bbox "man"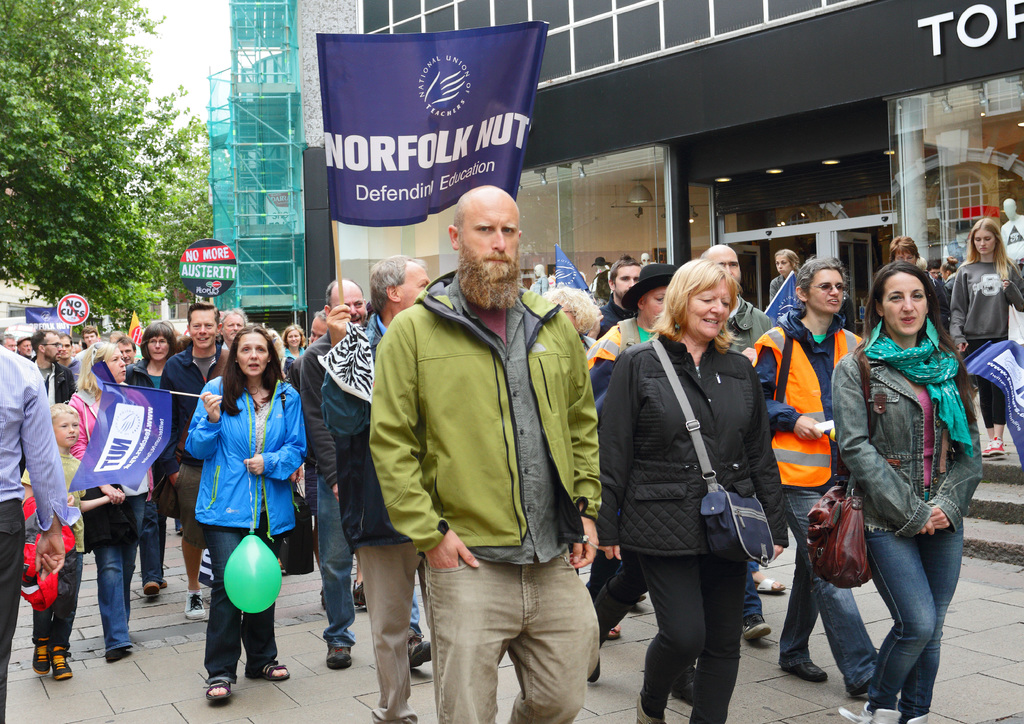
bbox=(76, 323, 101, 350)
